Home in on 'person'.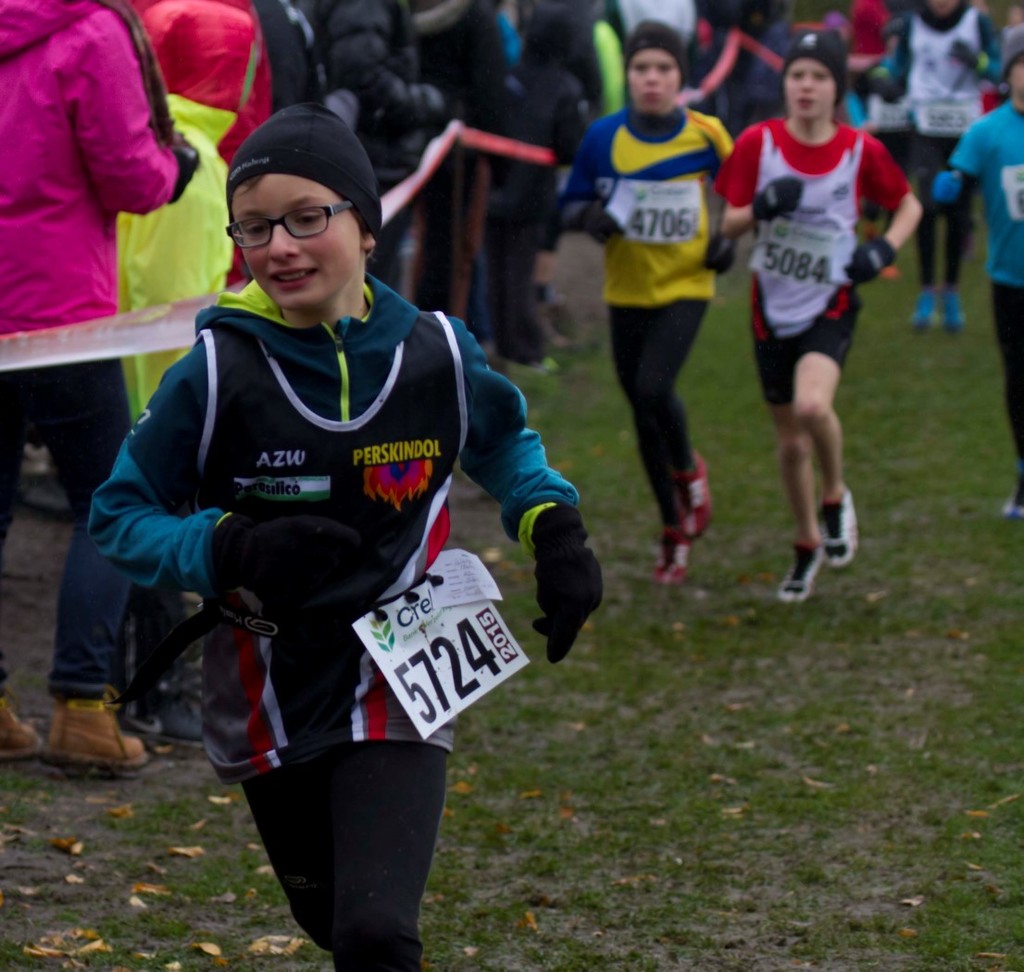
Homed in at x1=930 y1=22 x2=1023 y2=519.
